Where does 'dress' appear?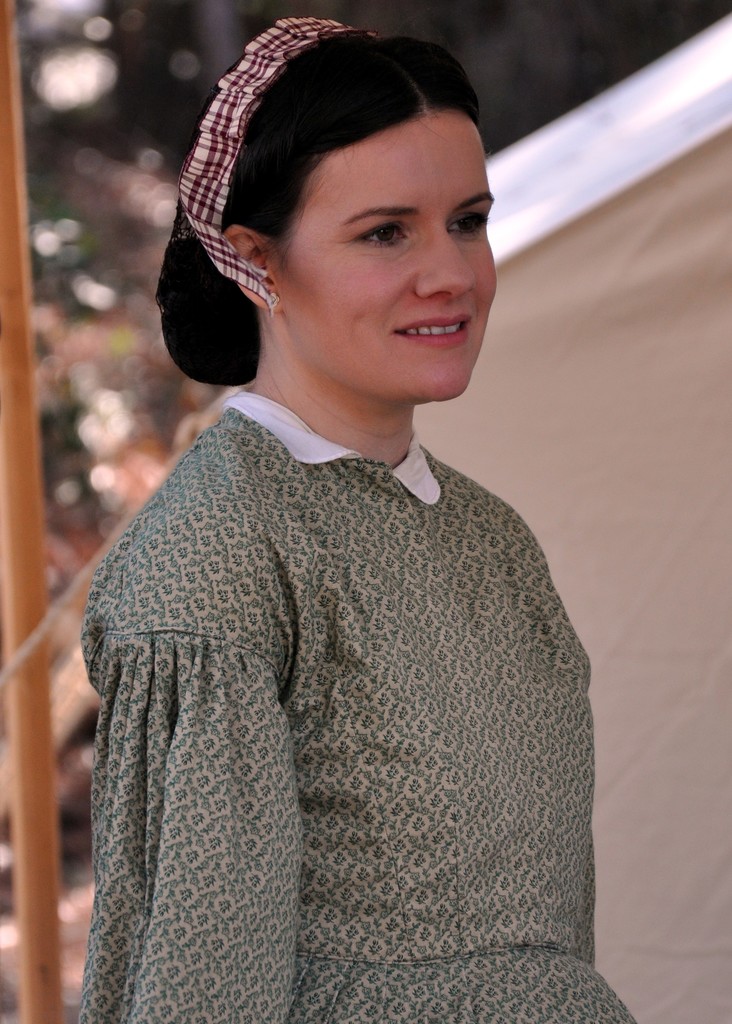
Appears at (80, 389, 635, 1023).
